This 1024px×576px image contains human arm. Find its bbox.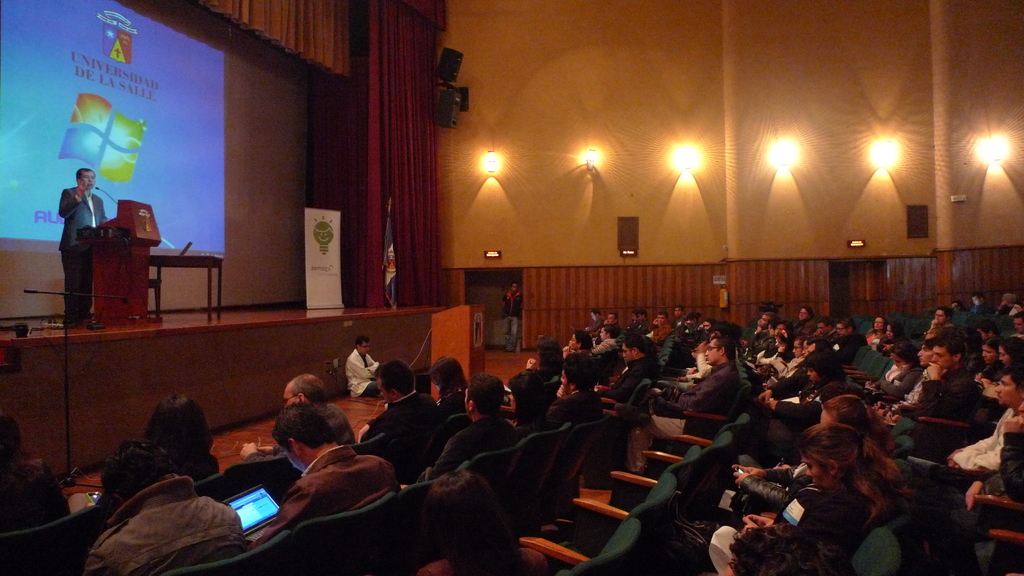
bbox=(381, 451, 406, 496).
